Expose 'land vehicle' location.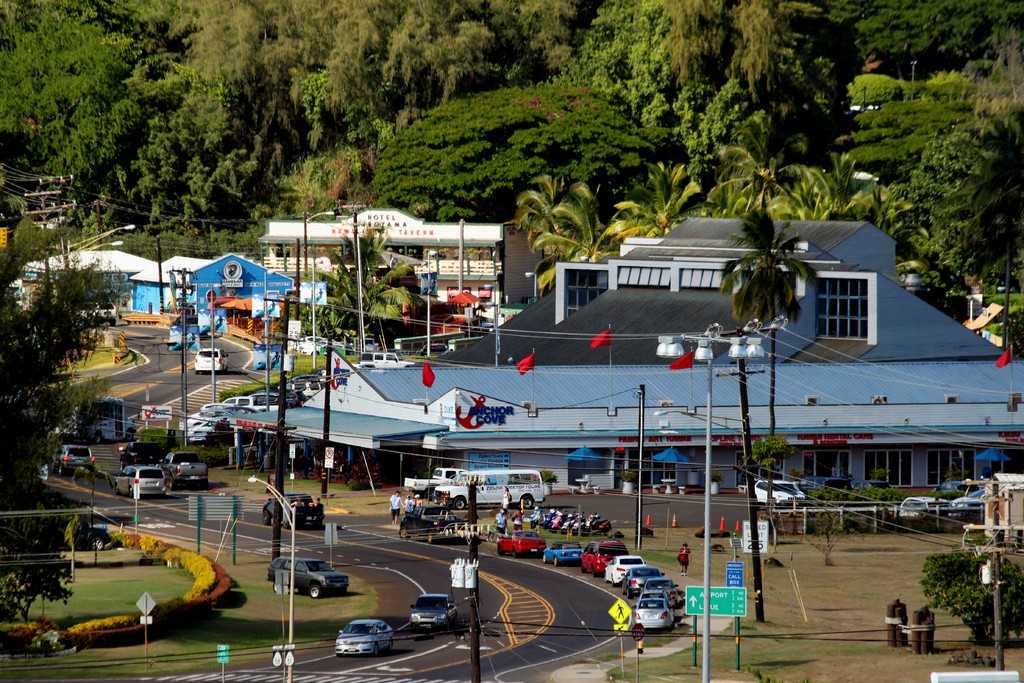
Exposed at 164/454/206/482.
